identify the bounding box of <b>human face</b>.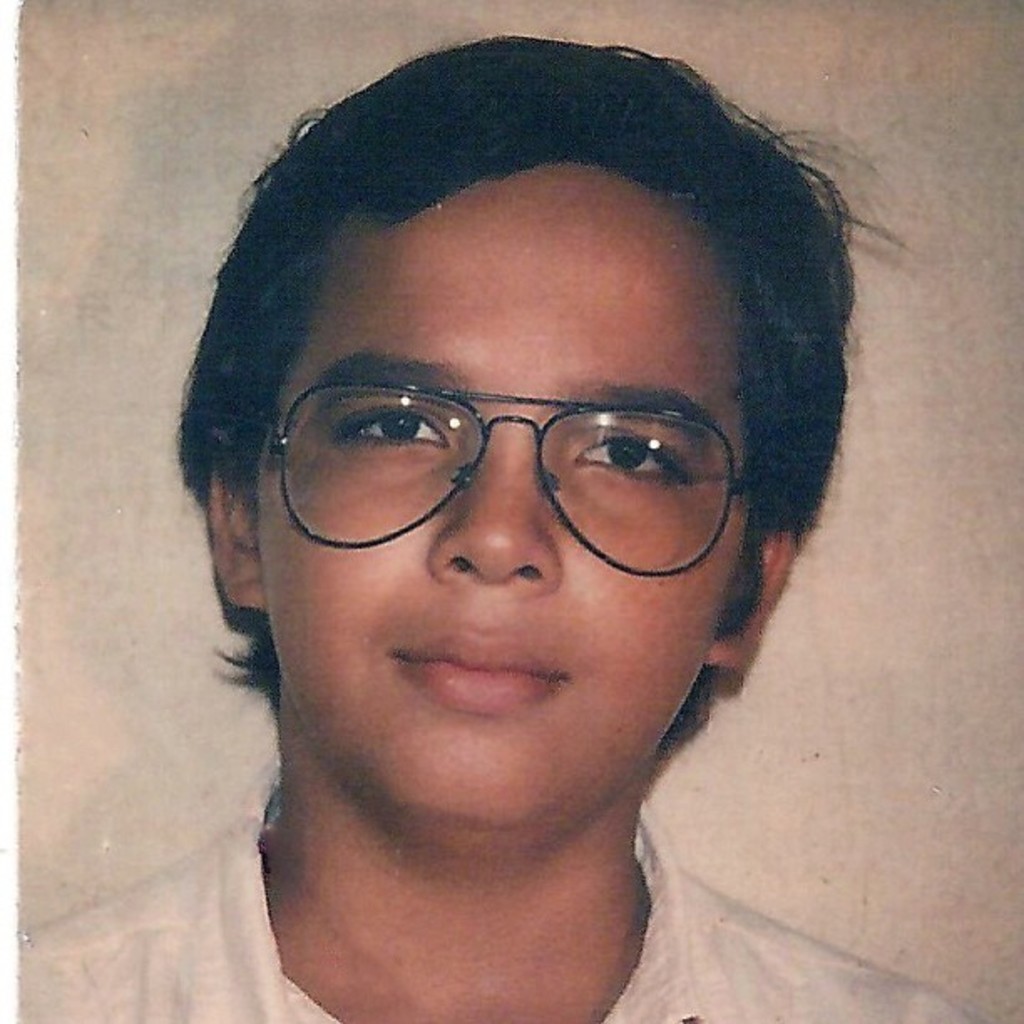
274 176 733 833.
